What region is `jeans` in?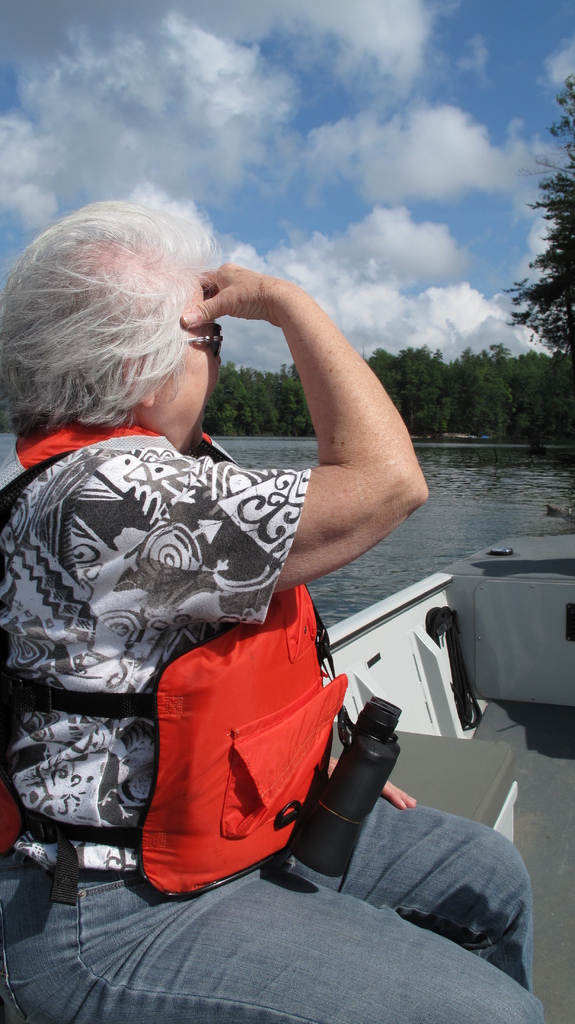
10/820/552/1009.
